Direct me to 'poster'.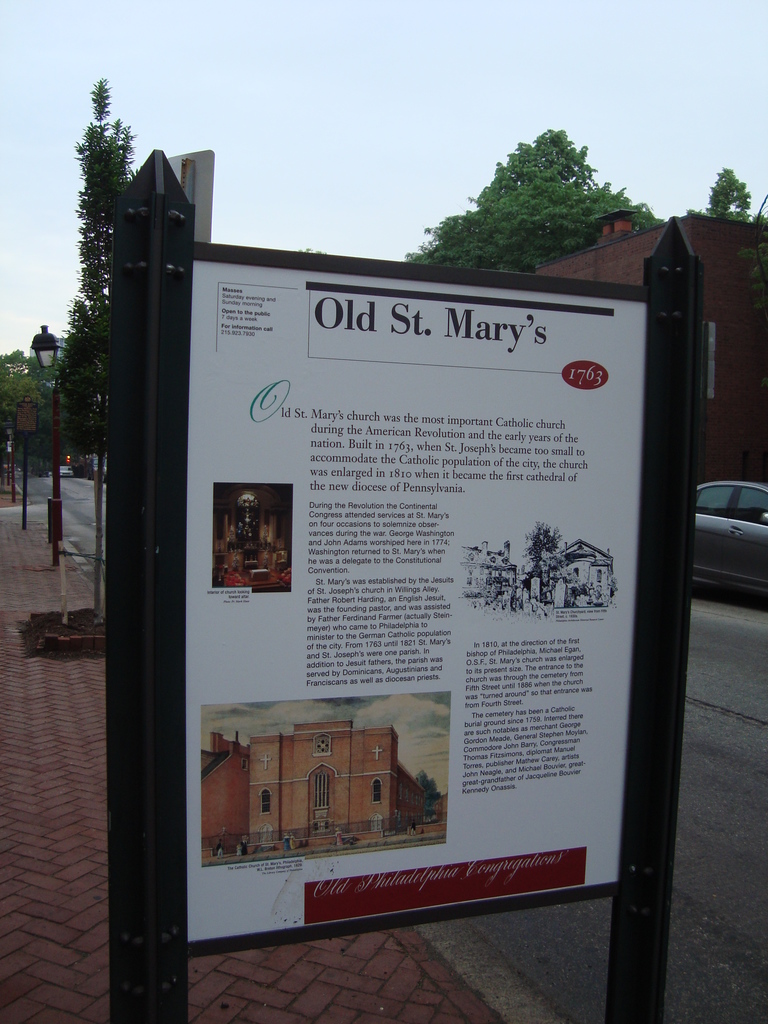
Direction: (left=195, top=259, right=652, bottom=946).
